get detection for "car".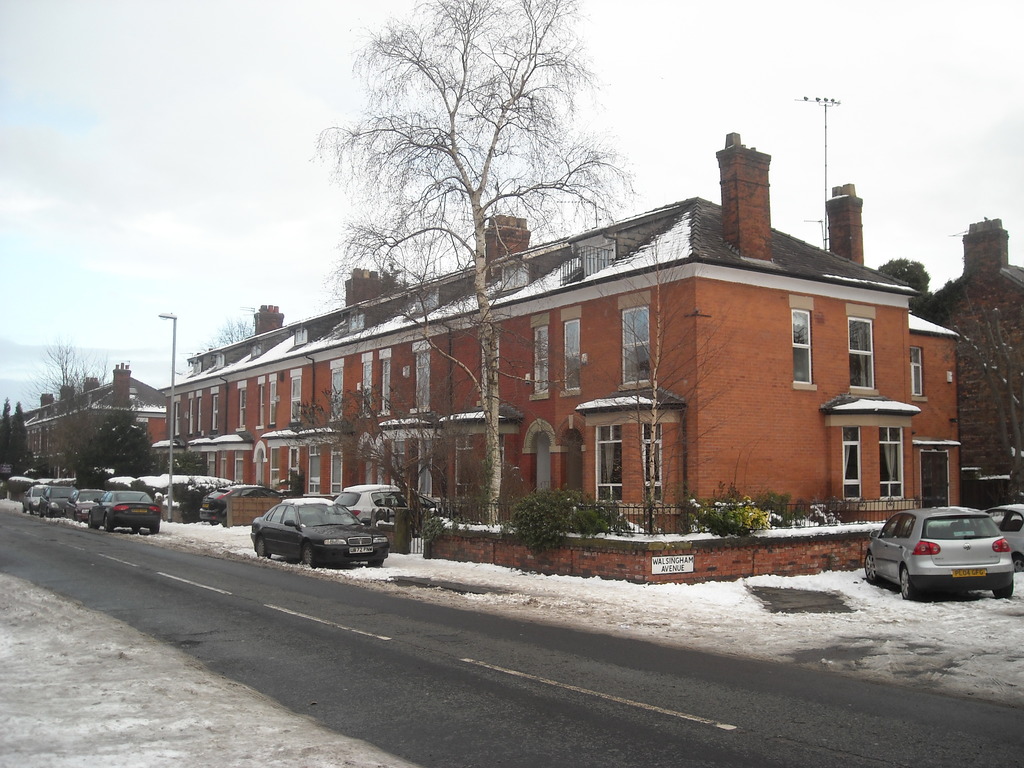
Detection: locate(20, 478, 45, 516).
